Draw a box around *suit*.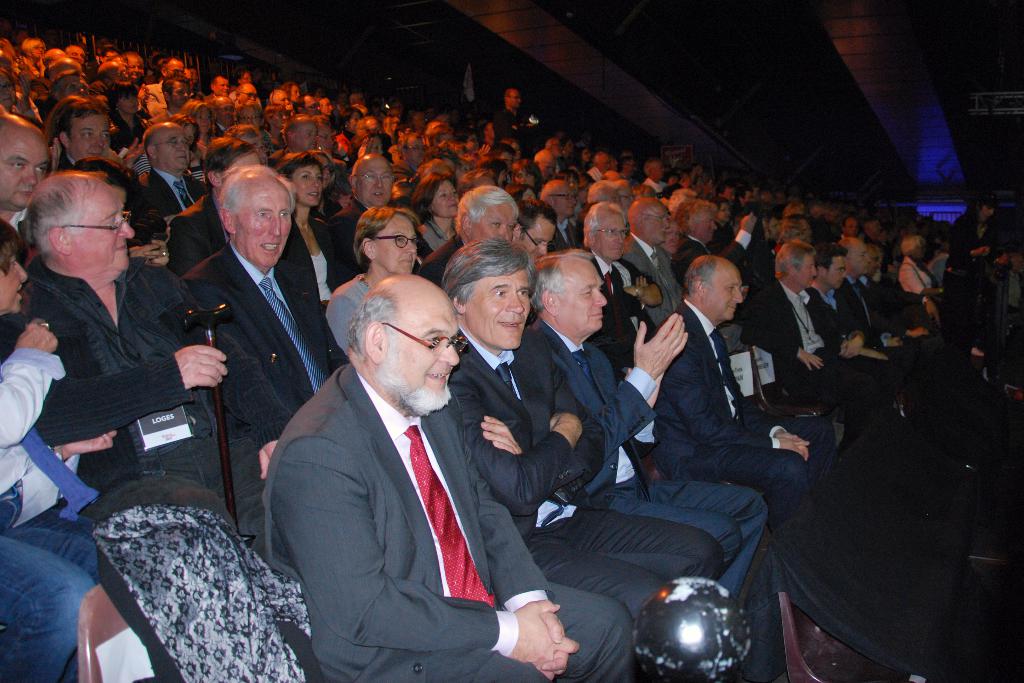
l=171, t=149, r=344, b=542.
